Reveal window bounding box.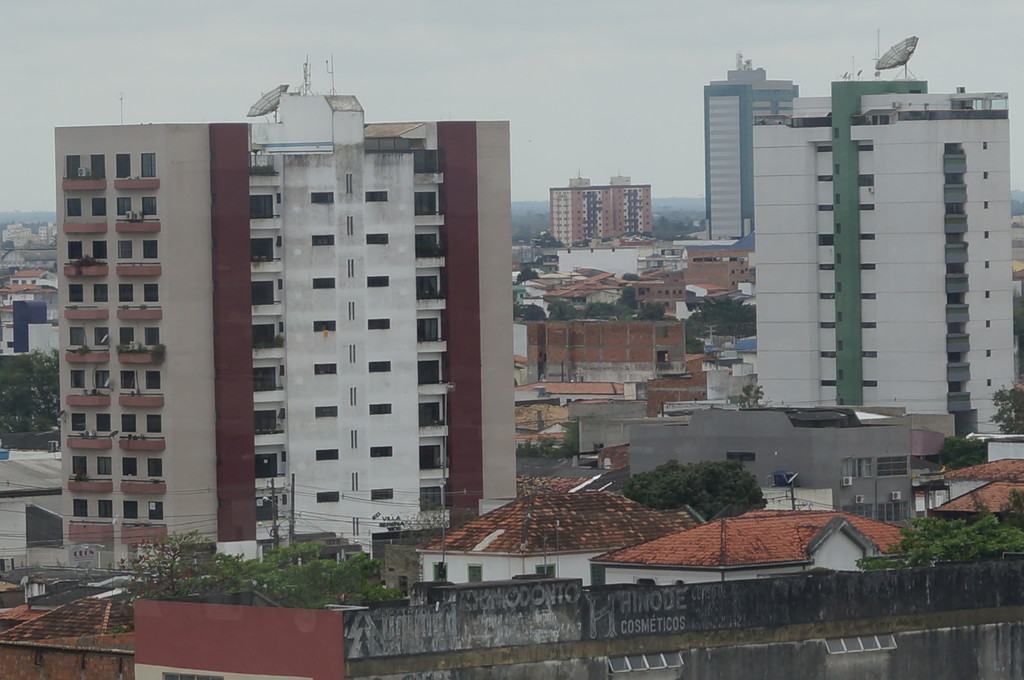
Revealed: {"left": 250, "top": 193, "right": 276, "bottom": 219}.
